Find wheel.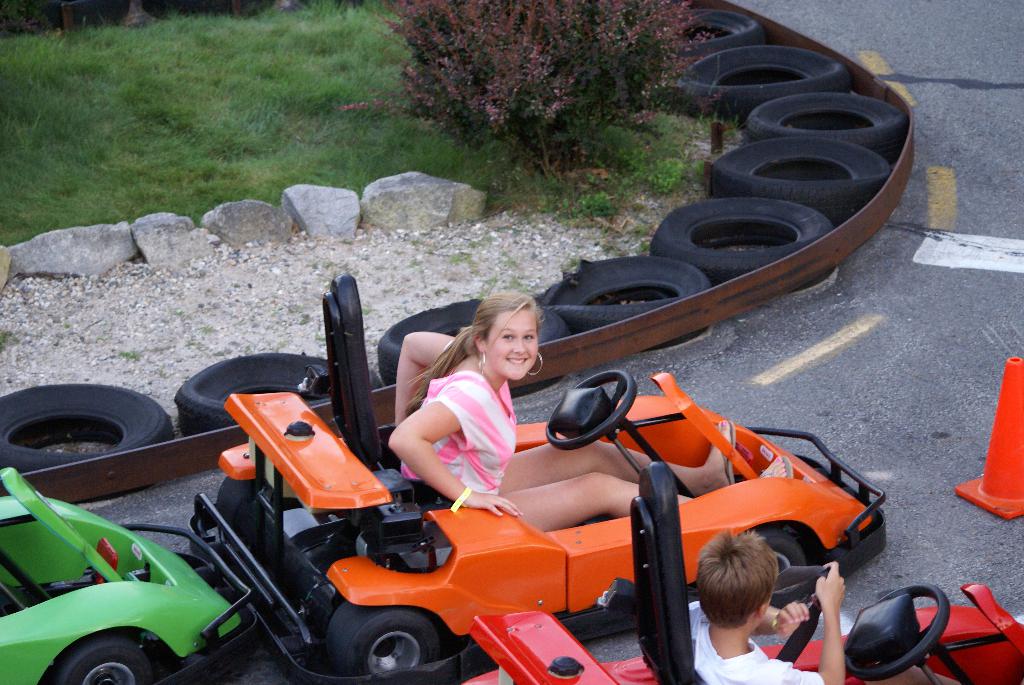
left=215, top=465, right=262, bottom=517.
